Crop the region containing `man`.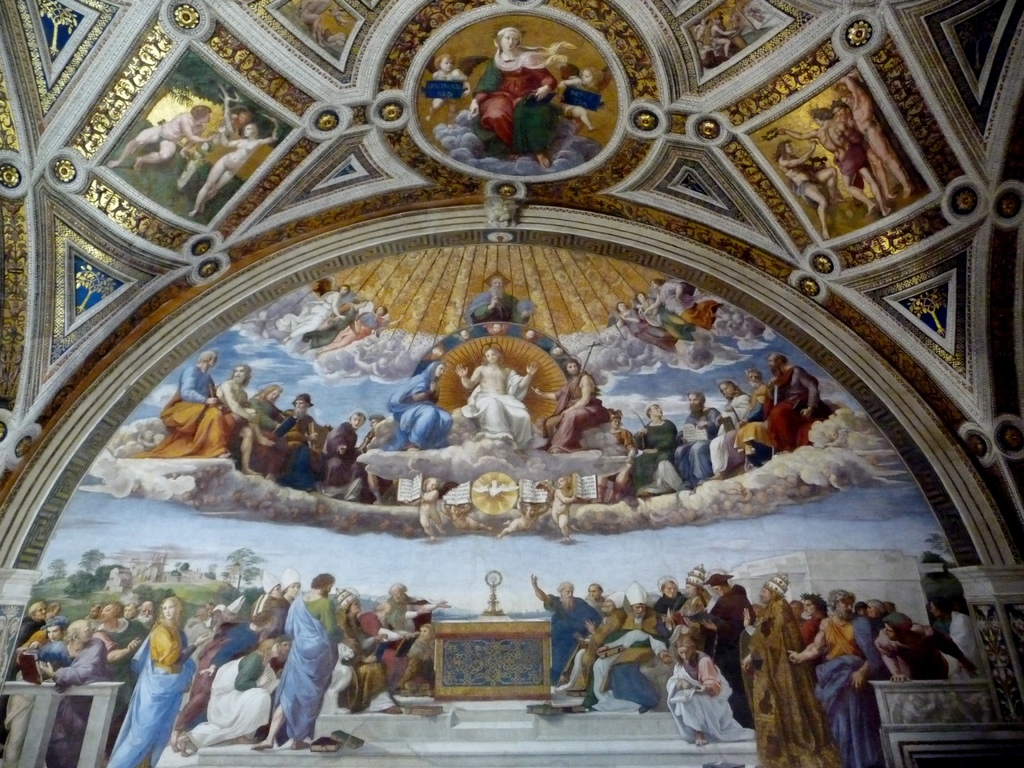
Crop region: 125:351:248:460.
